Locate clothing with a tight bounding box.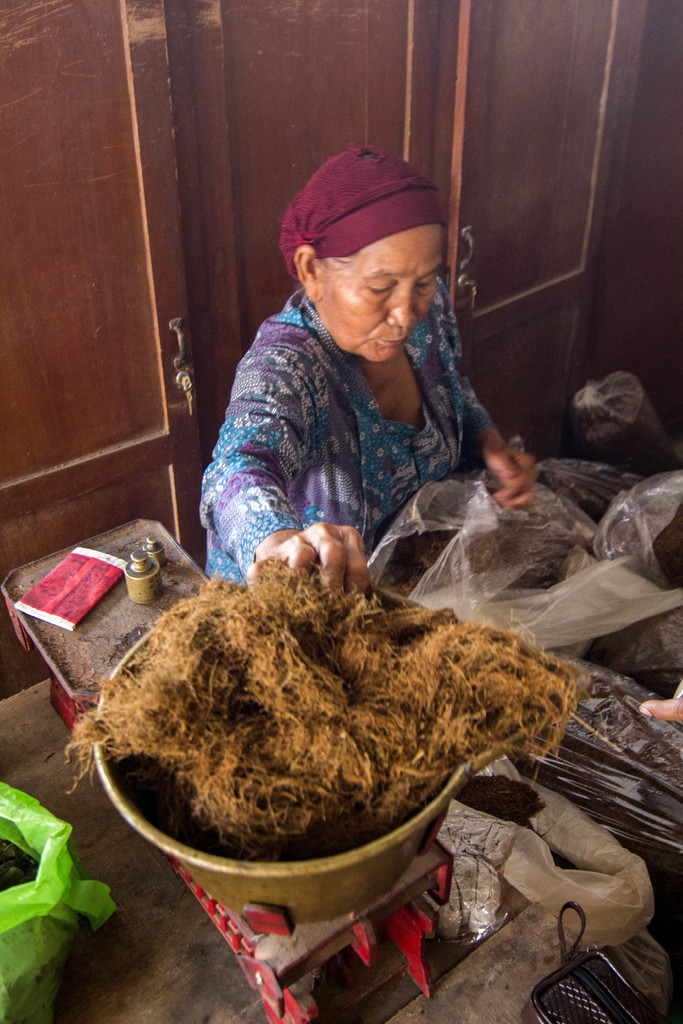
<box>184,283,516,608</box>.
